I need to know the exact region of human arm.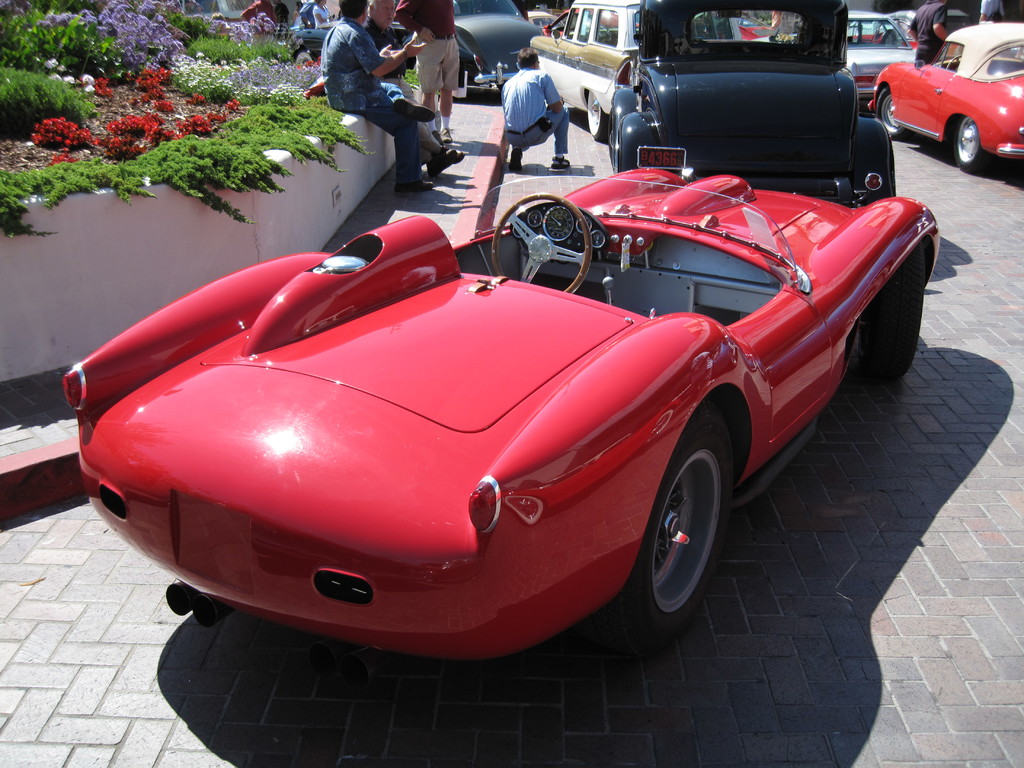
Region: crop(908, 10, 917, 38).
